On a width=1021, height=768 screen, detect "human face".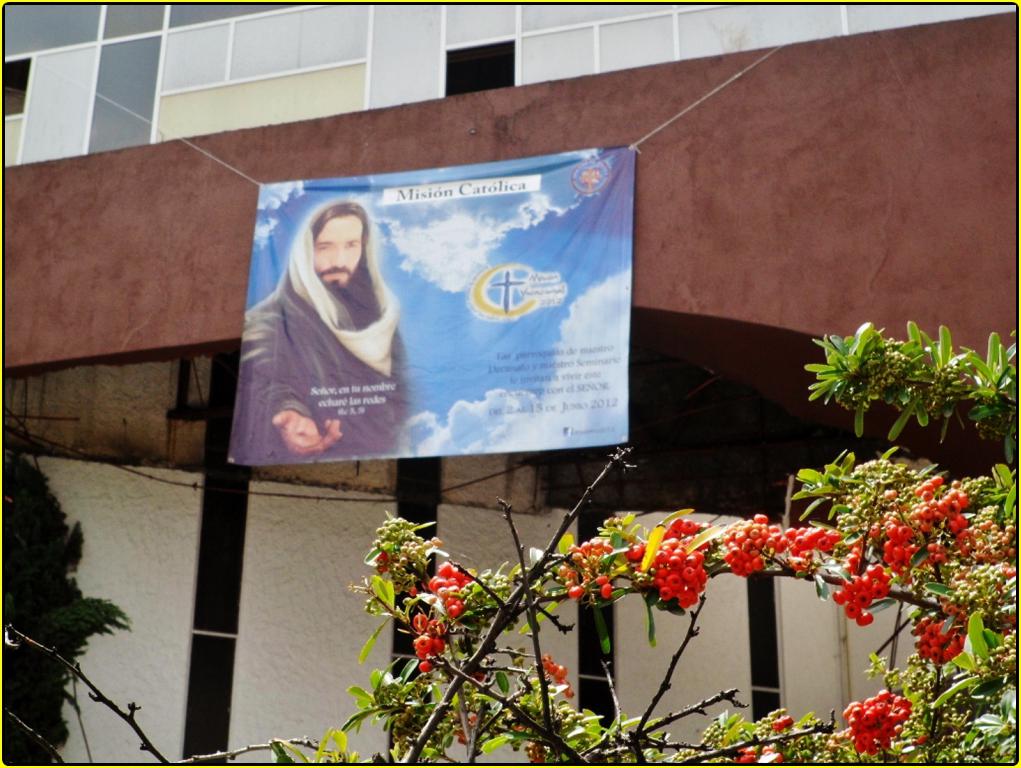
{"left": 314, "top": 218, "right": 369, "bottom": 290}.
